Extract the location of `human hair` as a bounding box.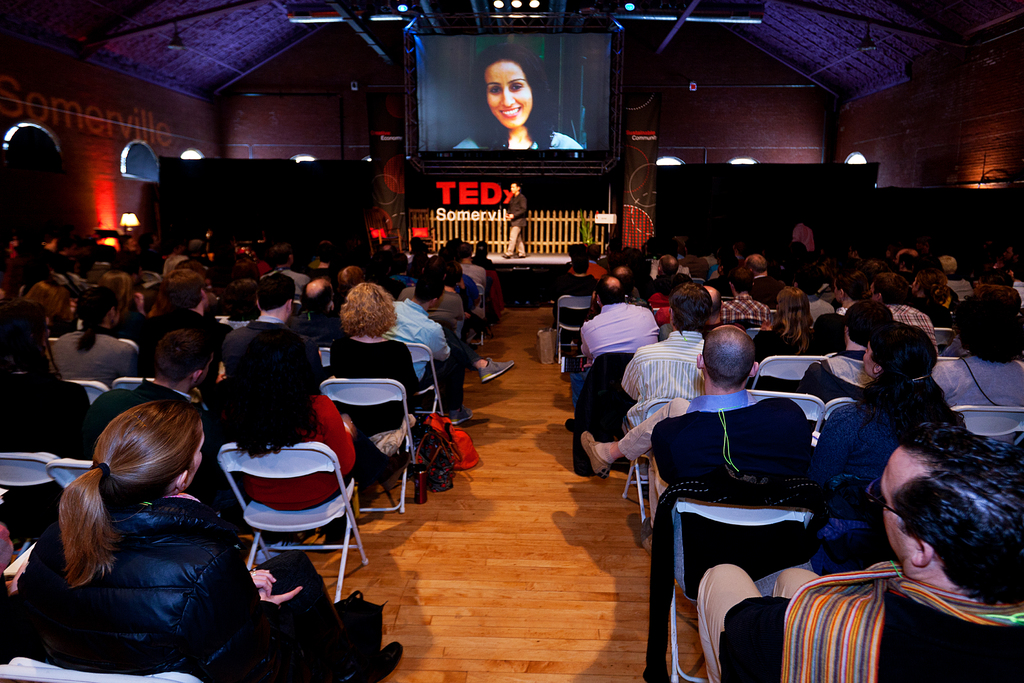
bbox=(833, 273, 870, 296).
